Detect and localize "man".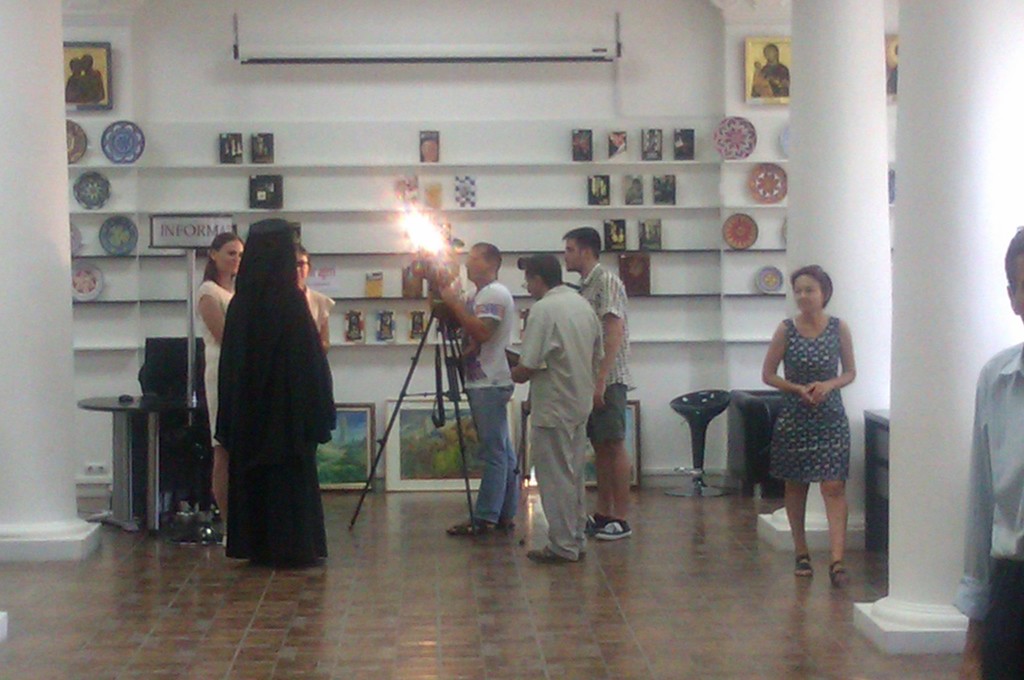
Localized at x1=438 y1=238 x2=522 y2=540.
